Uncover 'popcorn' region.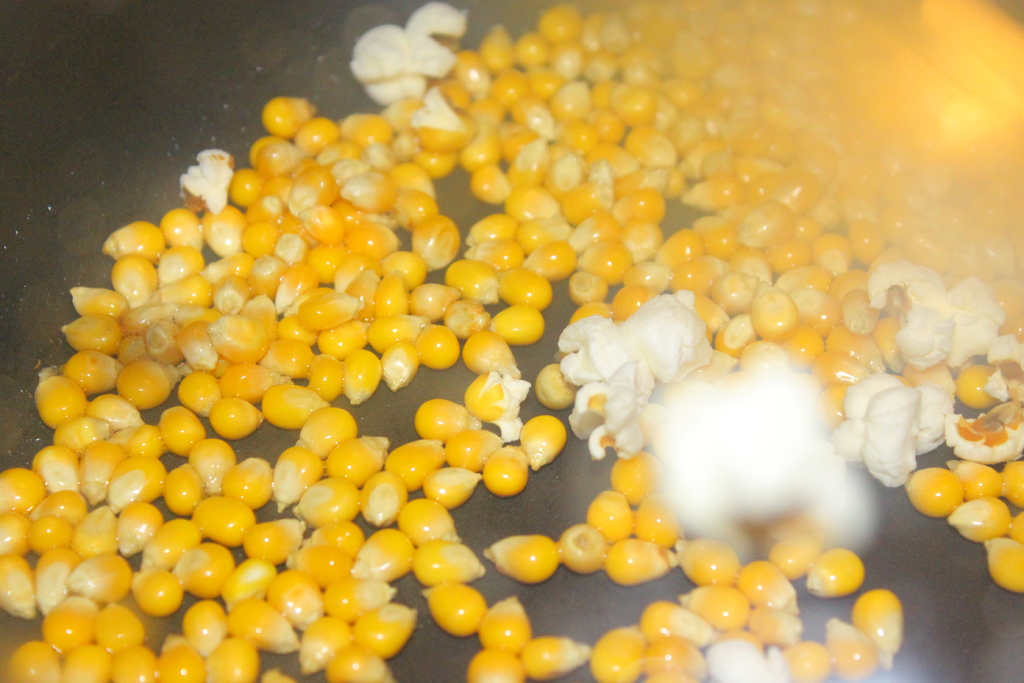
Uncovered: box(643, 360, 885, 557).
